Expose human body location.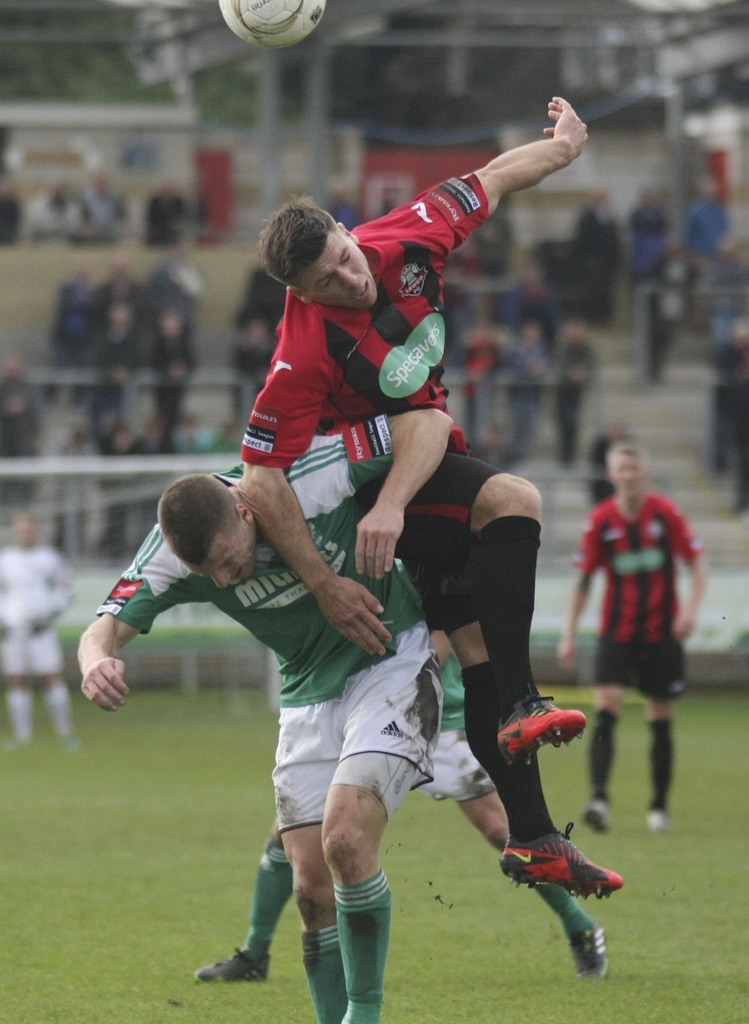
Exposed at x1=187, y1=629, x2=608, y2=988.
